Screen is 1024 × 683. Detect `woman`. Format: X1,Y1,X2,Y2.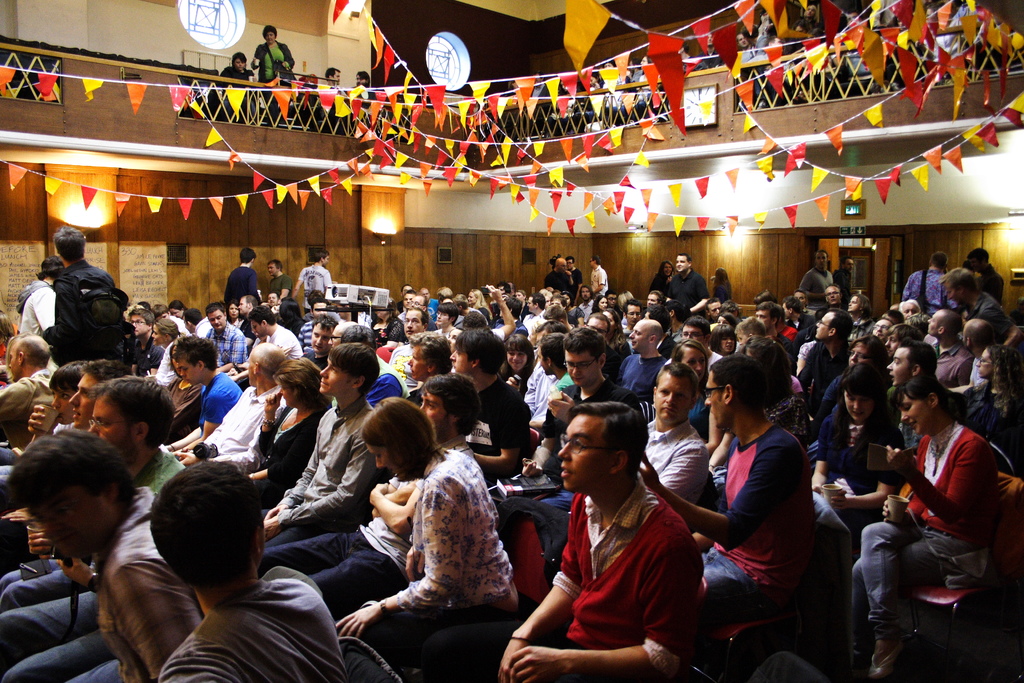
815,337,888,423.
